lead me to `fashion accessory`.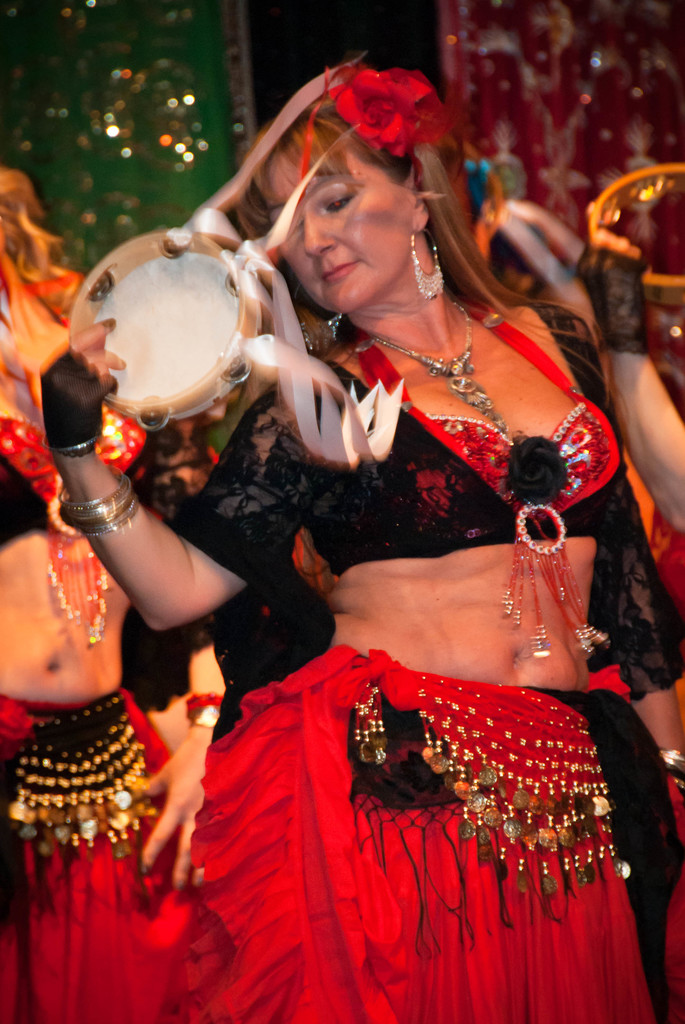
Lead to region(577, 239, 649, 356).
